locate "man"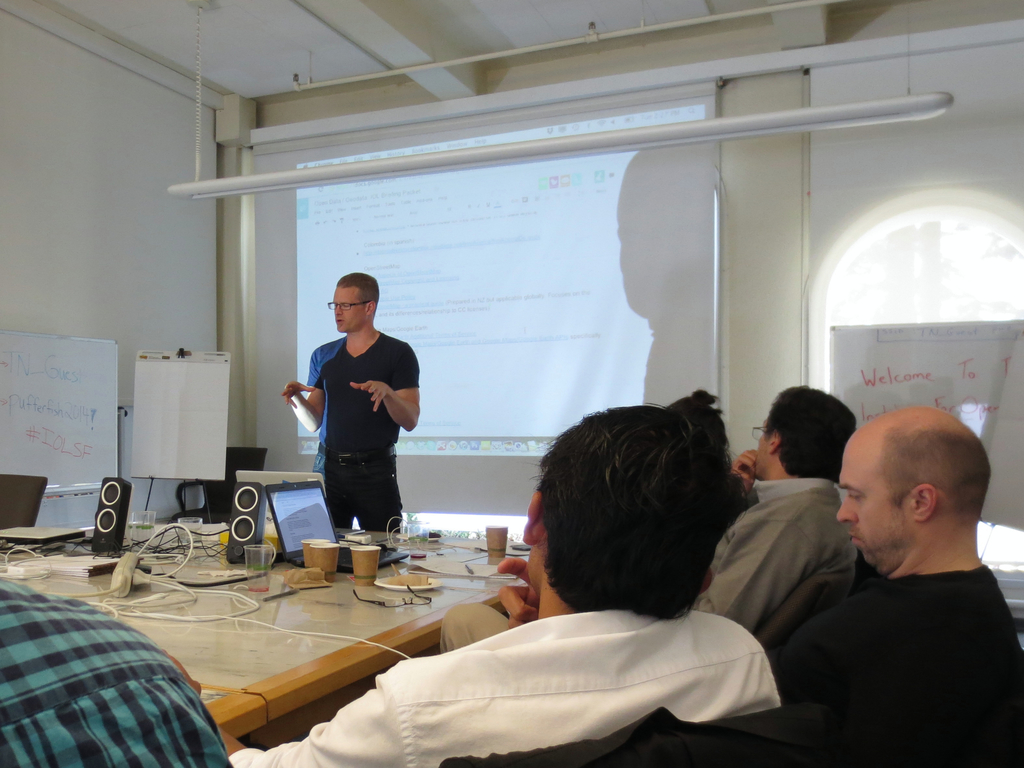
159 403 783 767
